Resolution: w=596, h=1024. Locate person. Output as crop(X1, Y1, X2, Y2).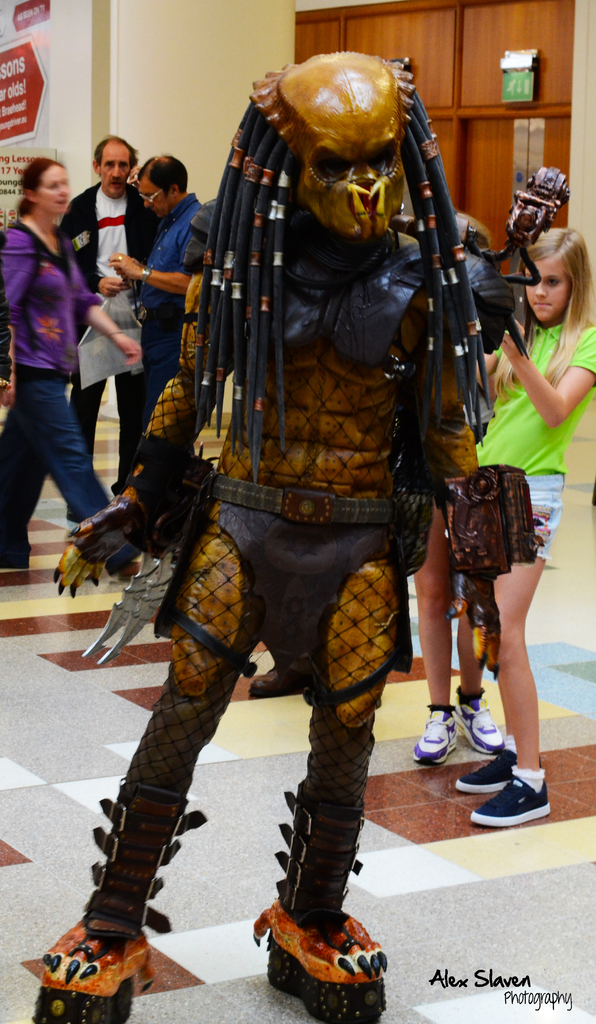
crop(102, 84, 472, 1001).
